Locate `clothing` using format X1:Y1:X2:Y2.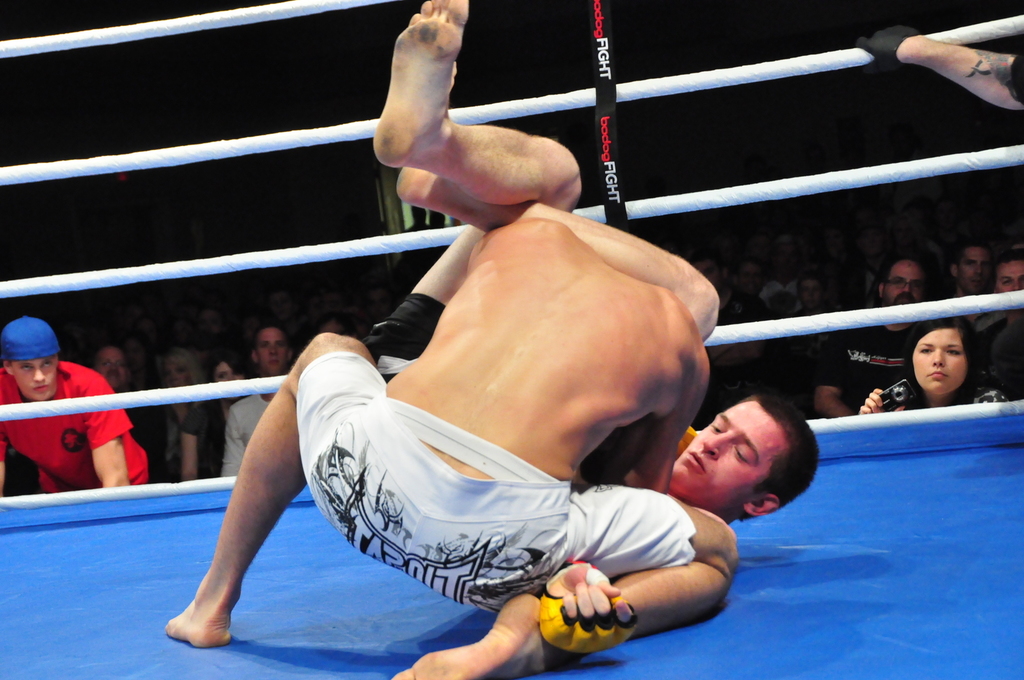
177:379:267:478.
